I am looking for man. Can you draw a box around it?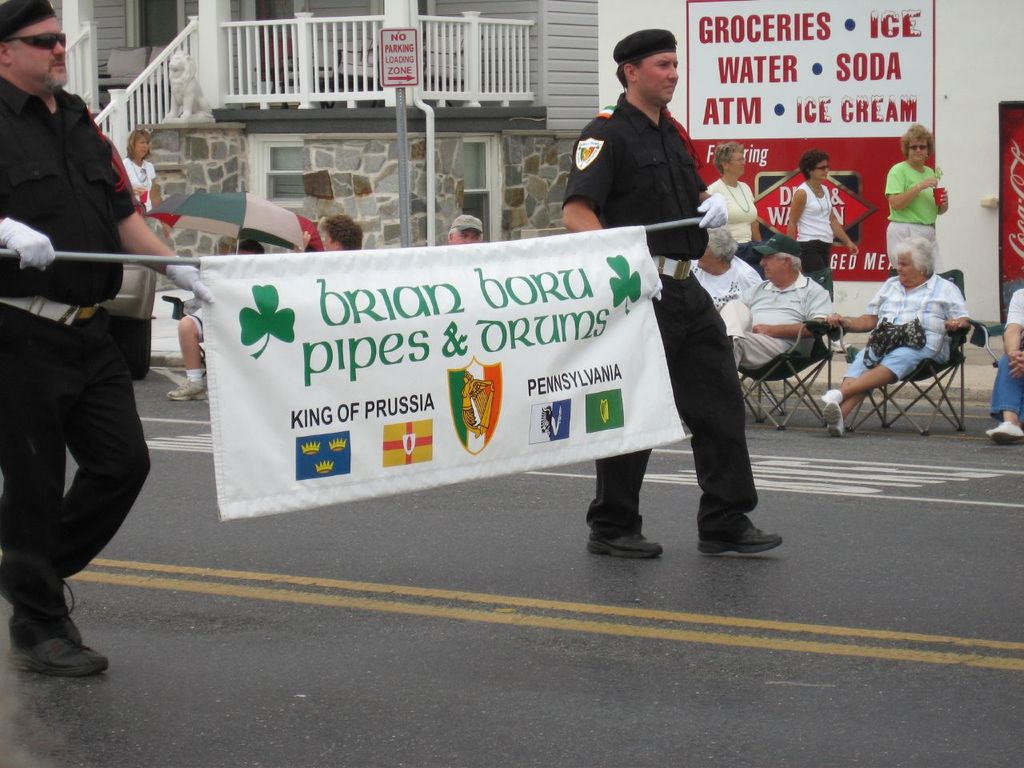
Sure, the bounding box is {"left": 9, "top": 30, "right": 182, "bottom": 656}.
